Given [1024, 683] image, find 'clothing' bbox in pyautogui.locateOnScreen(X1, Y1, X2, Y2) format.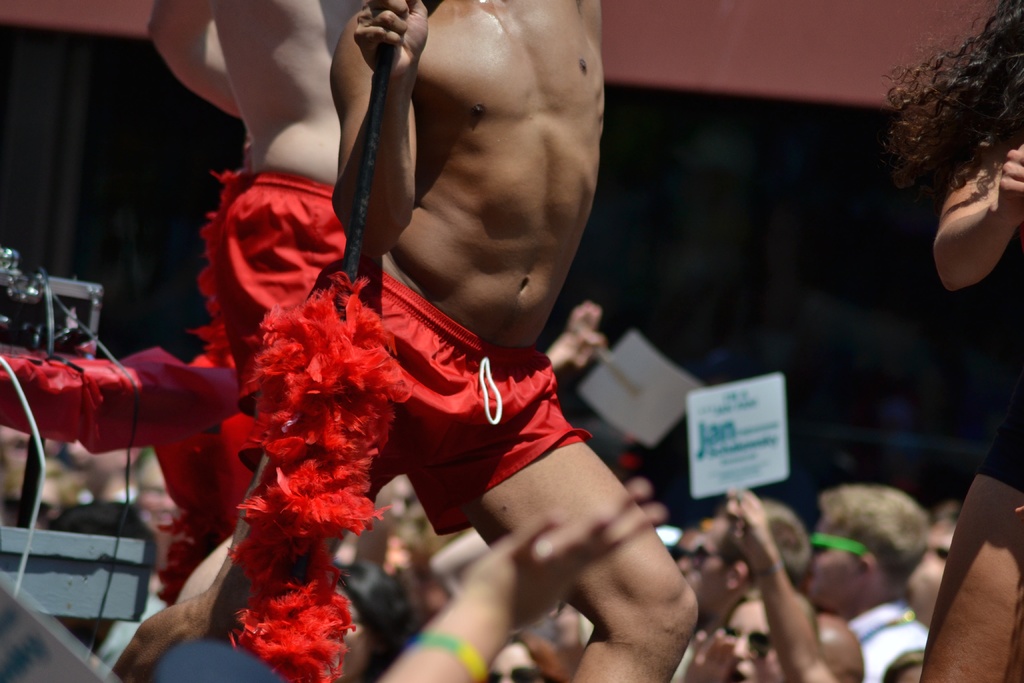
pyautogui.locateOnScreen(236, 272, 594, 536).
